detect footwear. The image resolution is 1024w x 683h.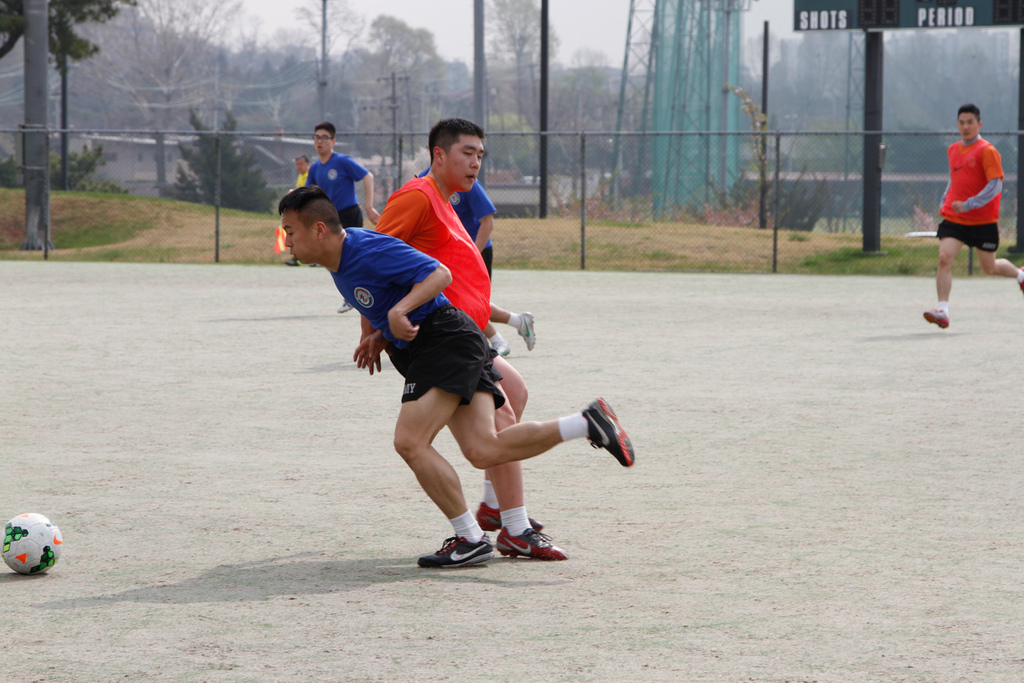
518,309,533,349.
